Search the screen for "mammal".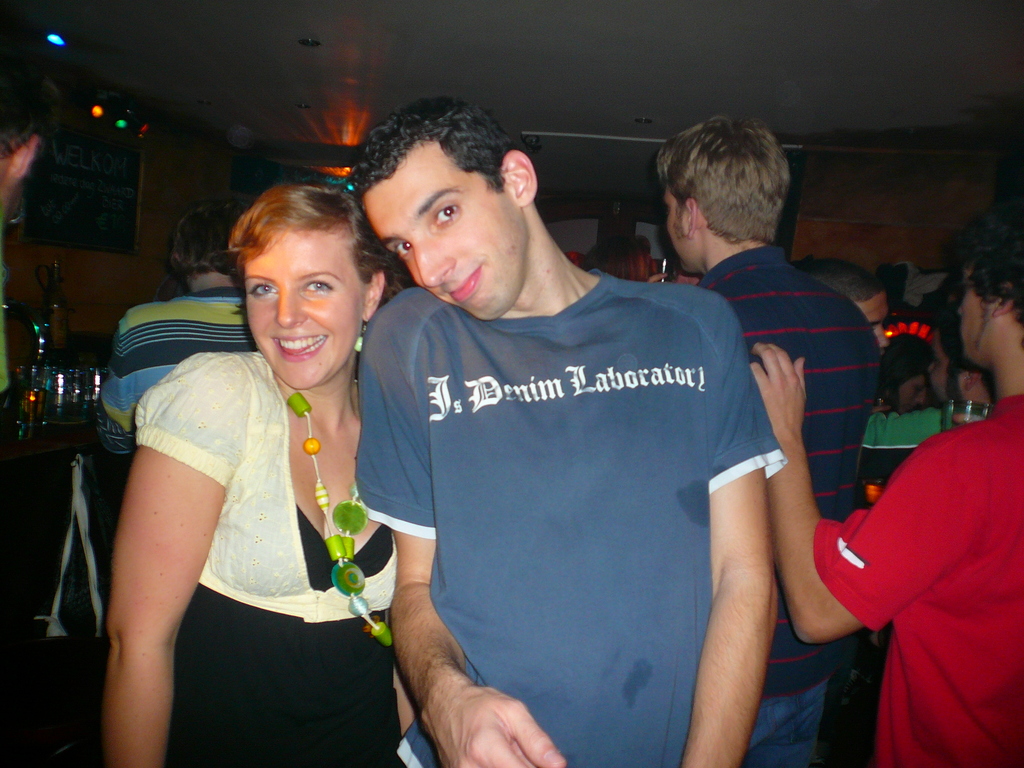
Found at 754, 205, 1023, 767.
